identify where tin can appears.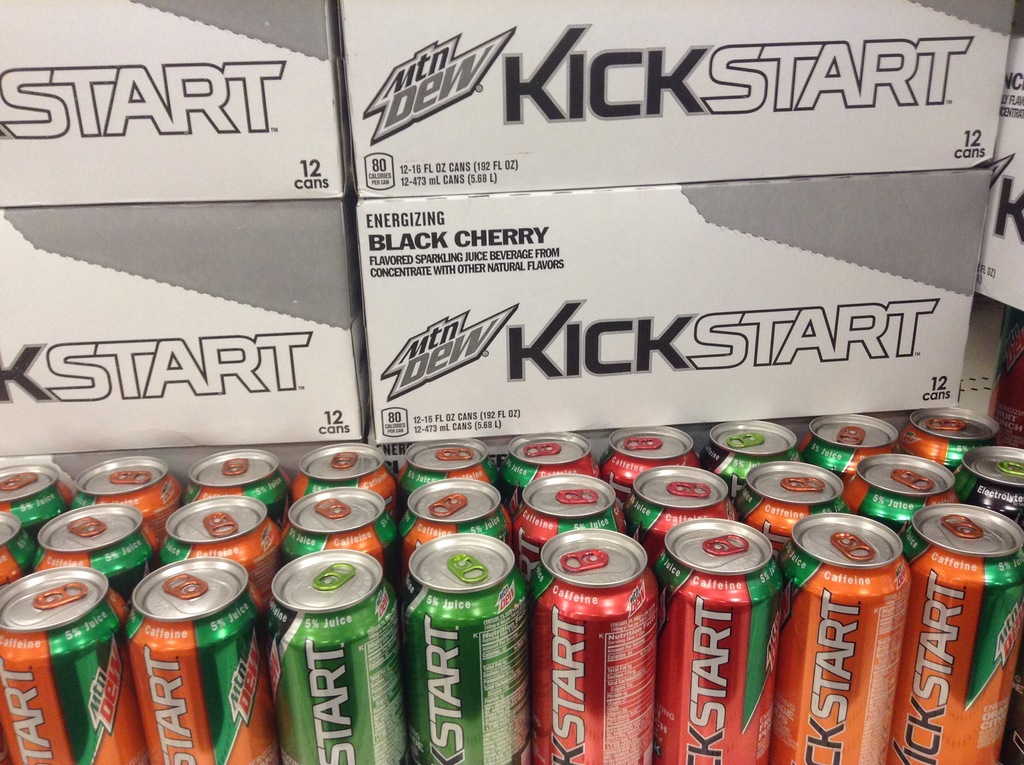
Appears at 26 493 158 599.
